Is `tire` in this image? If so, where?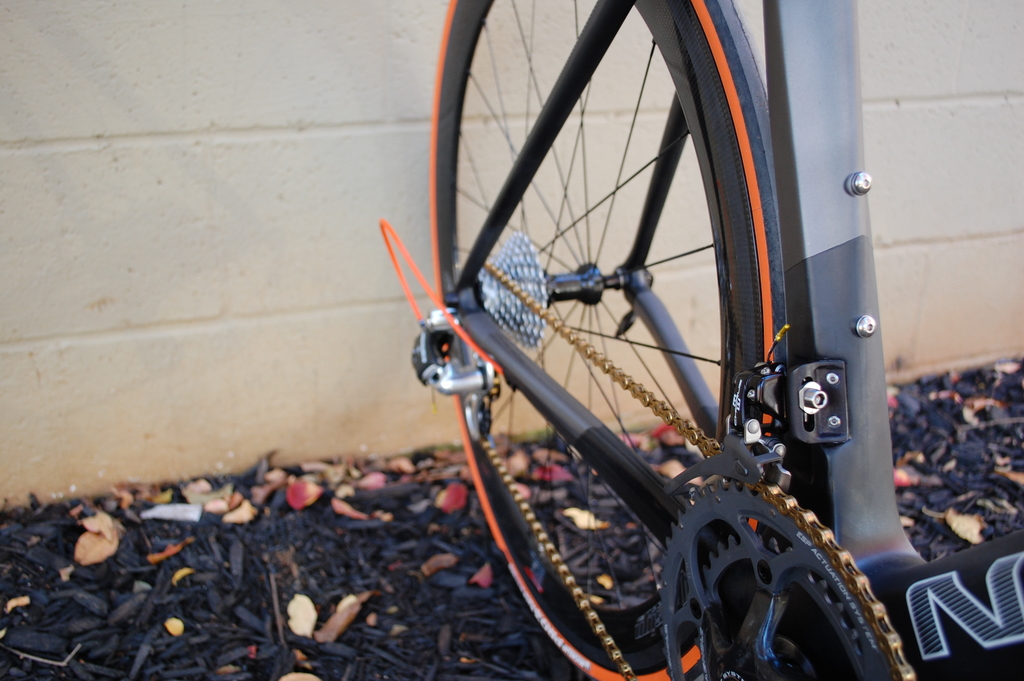
Yes, at Rect(428, 12, 804, 625).
